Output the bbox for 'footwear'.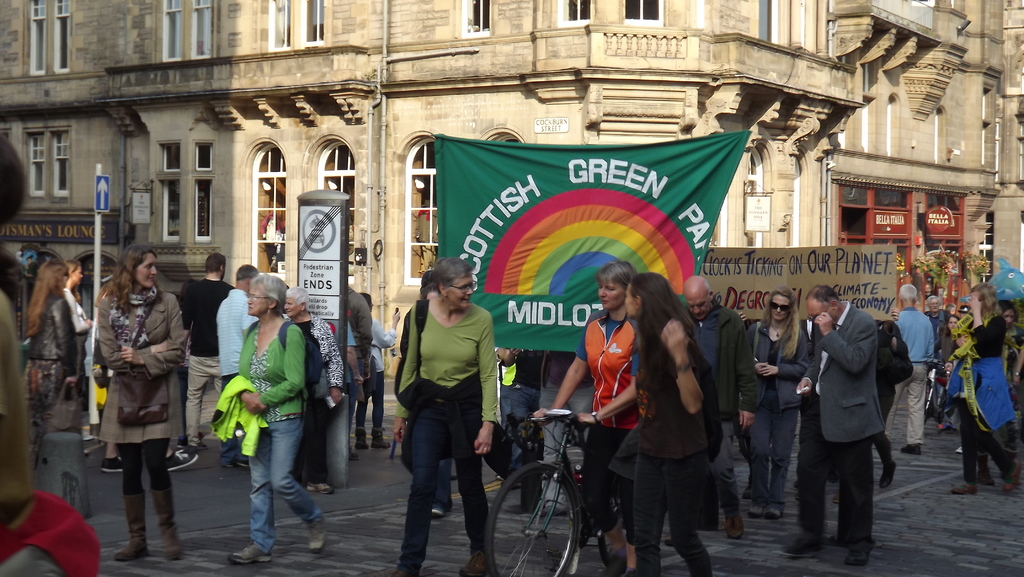
<bbox>297, 504, 328, 555</bbox>.
